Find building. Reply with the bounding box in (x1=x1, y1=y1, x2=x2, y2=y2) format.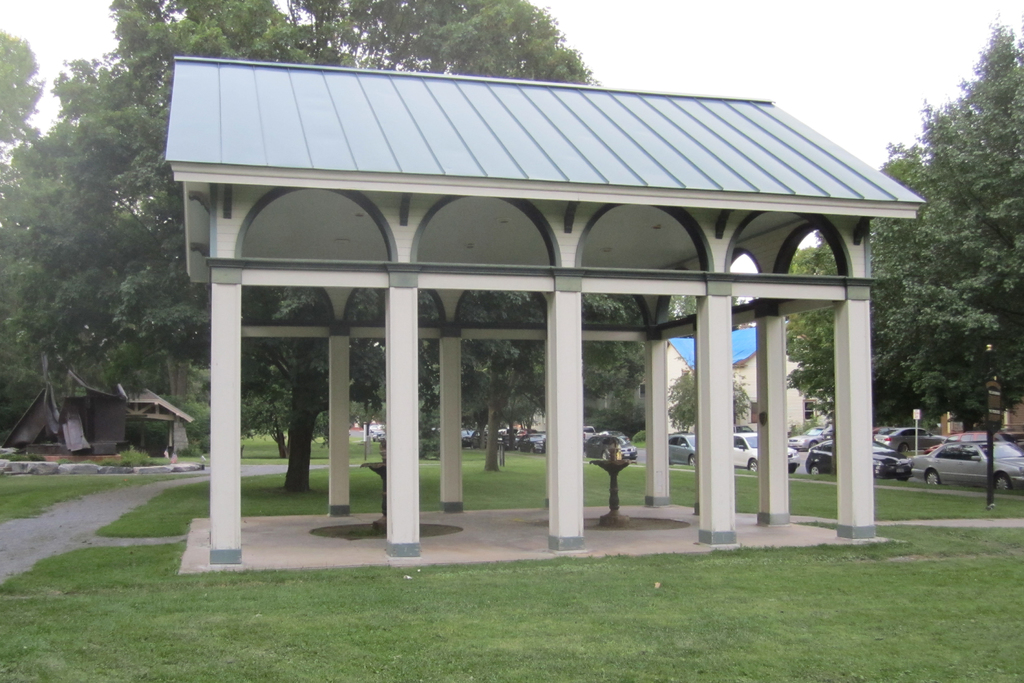
(x1=664, y1=327, x2=807, y2=438).
